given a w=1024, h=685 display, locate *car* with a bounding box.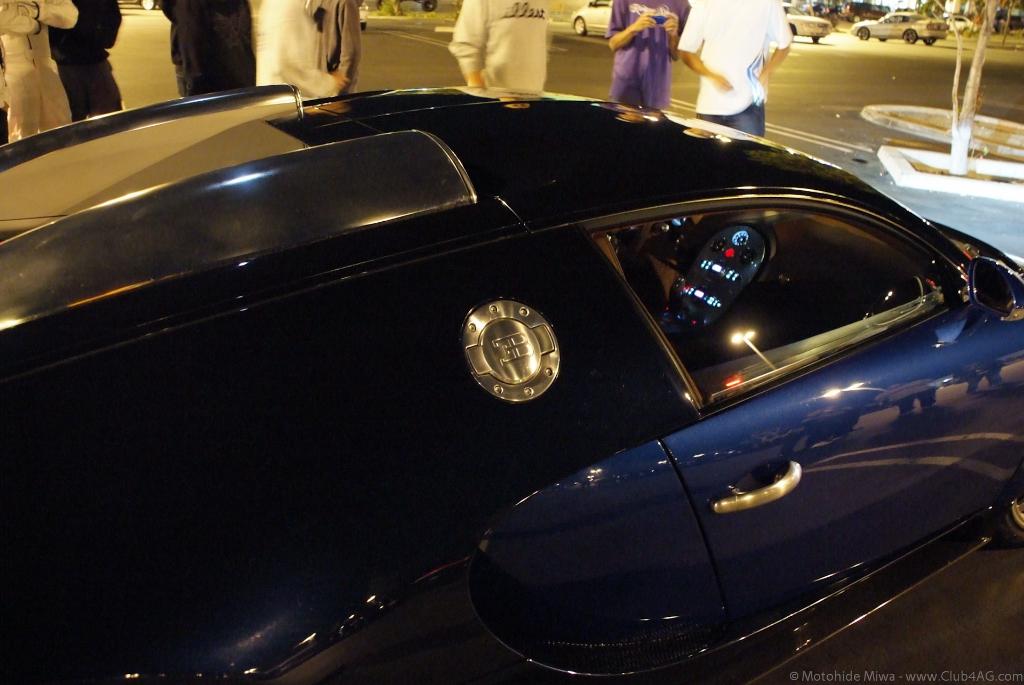
Located: <region>566, 0, 609, 32</region>.
